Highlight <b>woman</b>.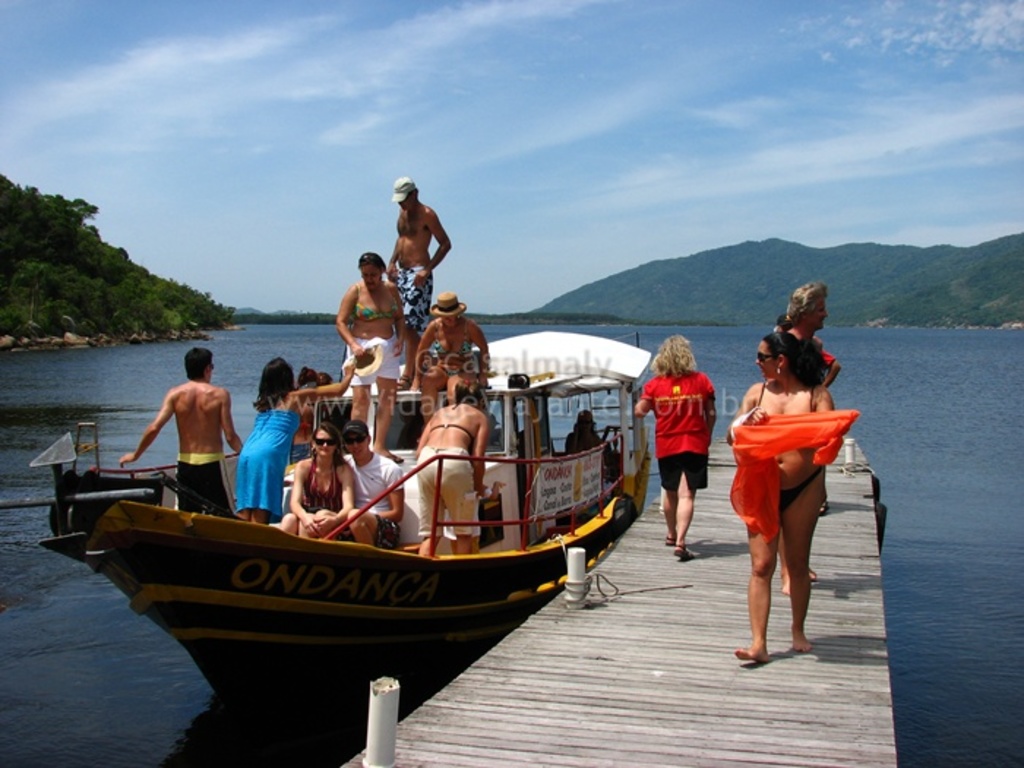
Highlighted region: 396 373 487 554.
